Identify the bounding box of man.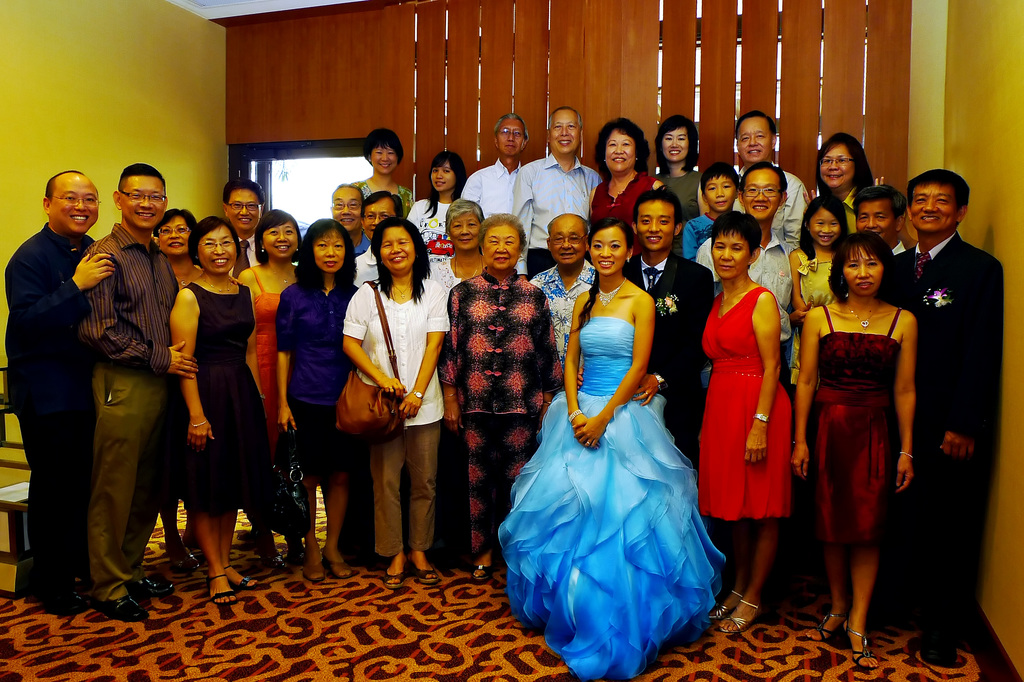
531:215:604:380.
